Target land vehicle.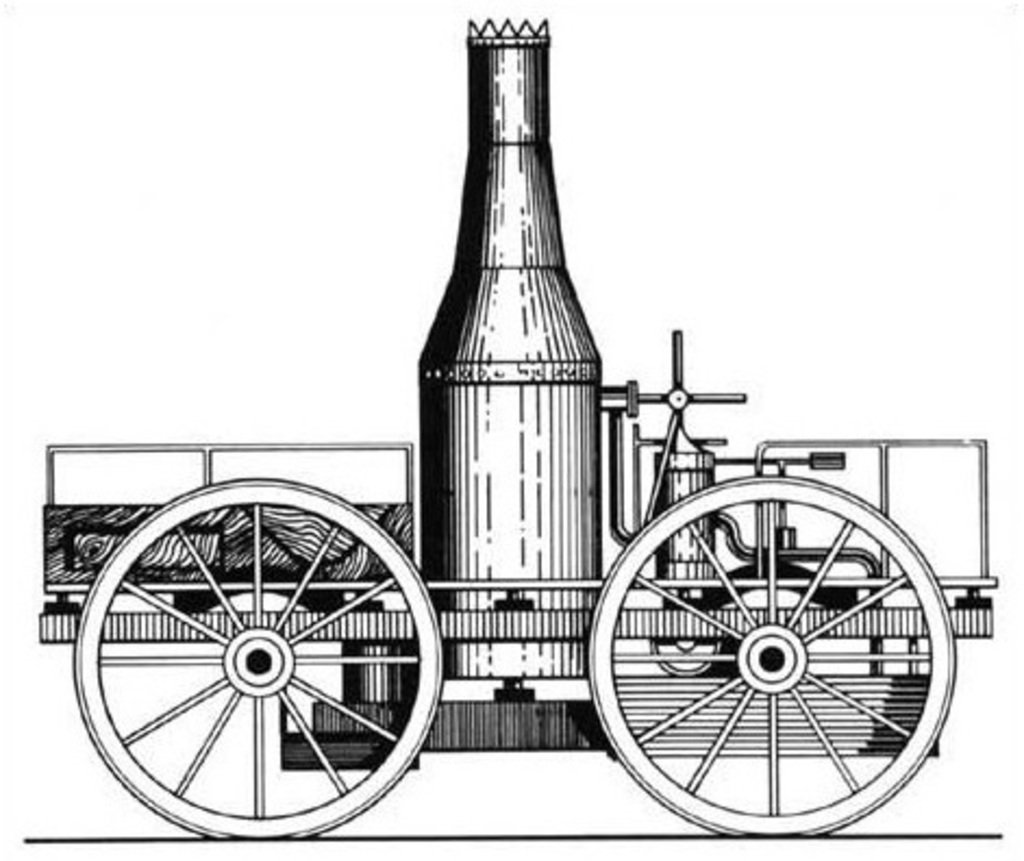
Target region: 0 0 1022 859.
